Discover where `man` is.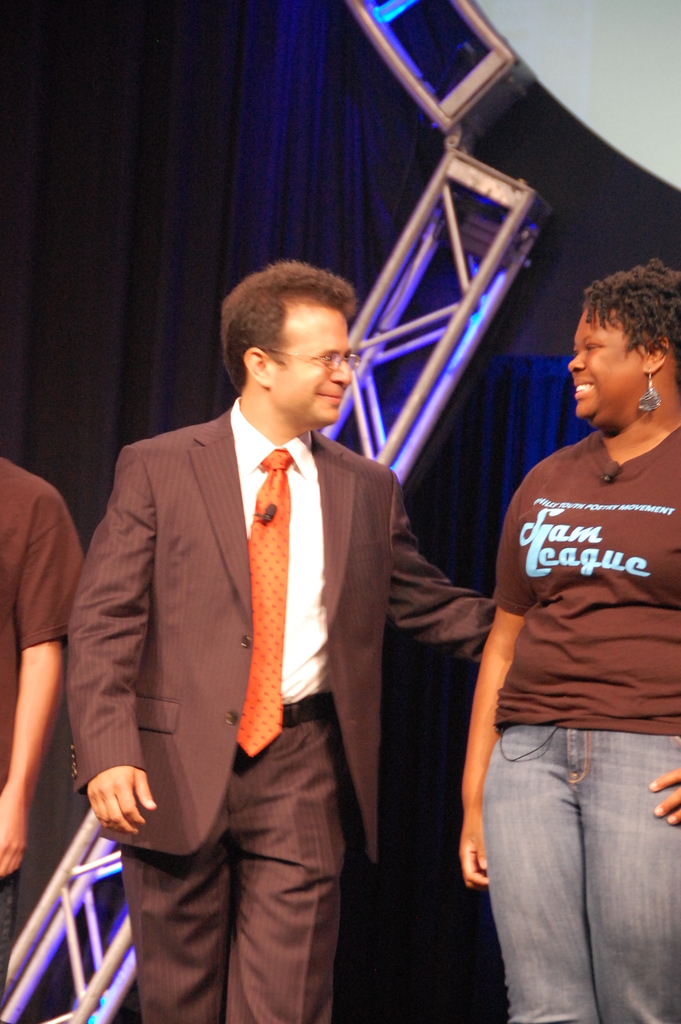
Discovered at <bbox>0, 450, 86, 1023</bbox>.
